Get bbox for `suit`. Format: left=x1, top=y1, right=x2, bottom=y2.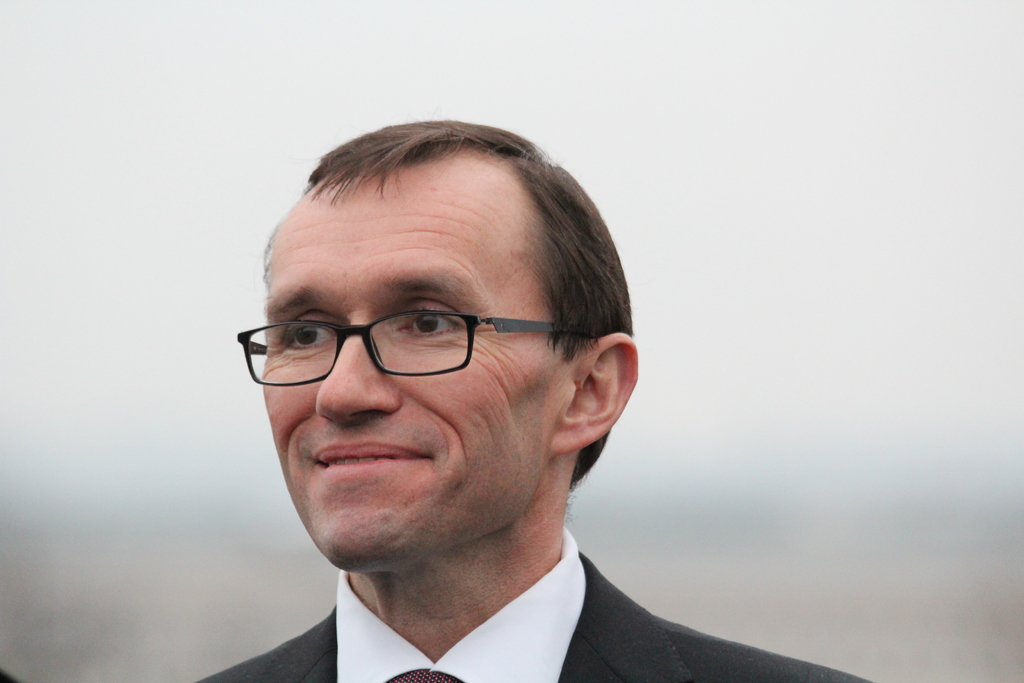
left=191, top=531, right=865, bottom=682.
